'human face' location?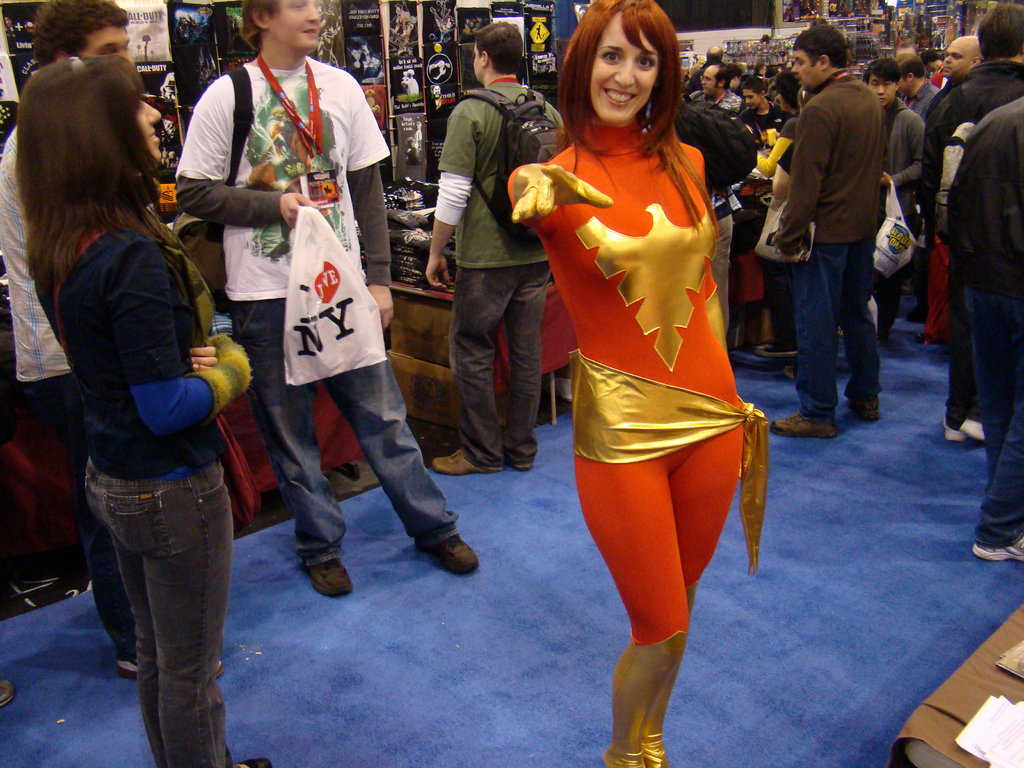
box=[868, 72, 897, 105]
